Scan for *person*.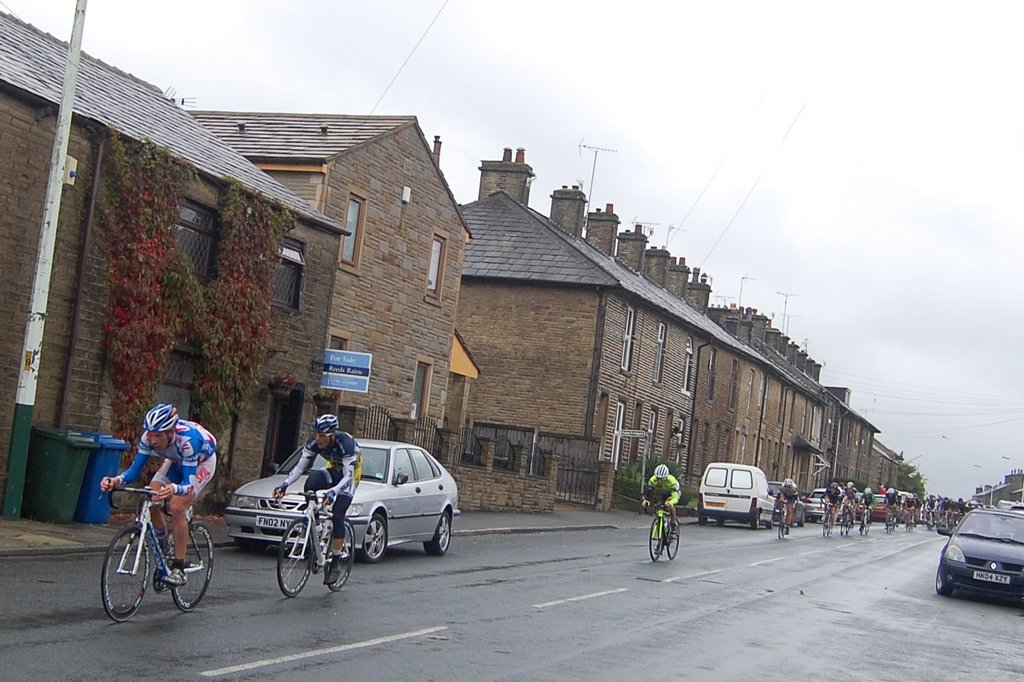
Scan result: bbox(820, 483, 836, 525).
